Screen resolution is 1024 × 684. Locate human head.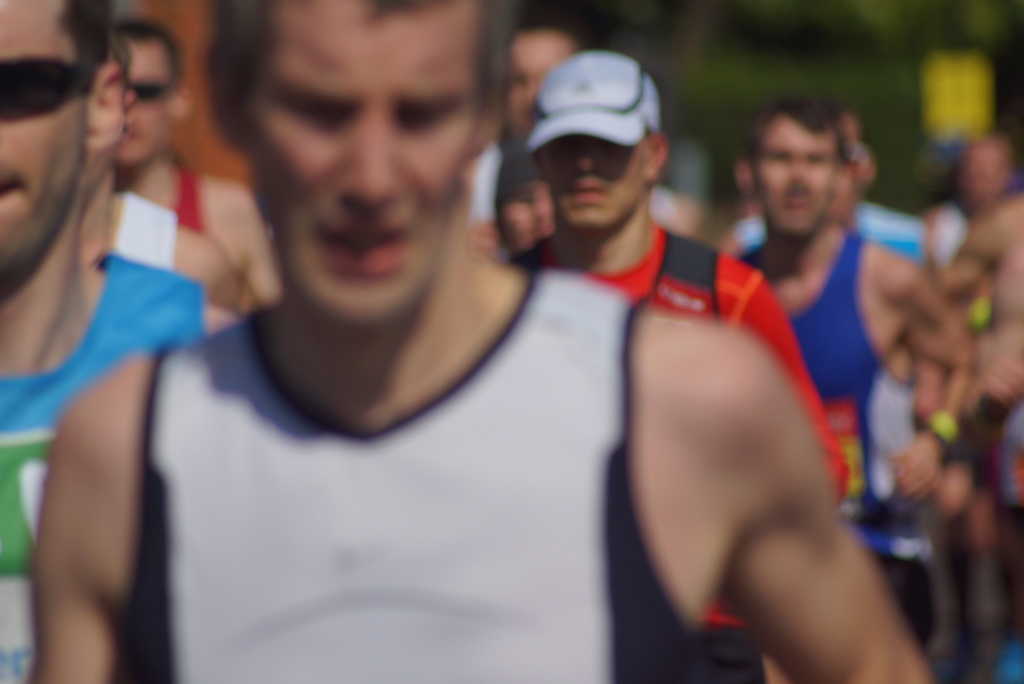
{"left": 532, "top": 49, "right": 670, "bottom": 231}.
